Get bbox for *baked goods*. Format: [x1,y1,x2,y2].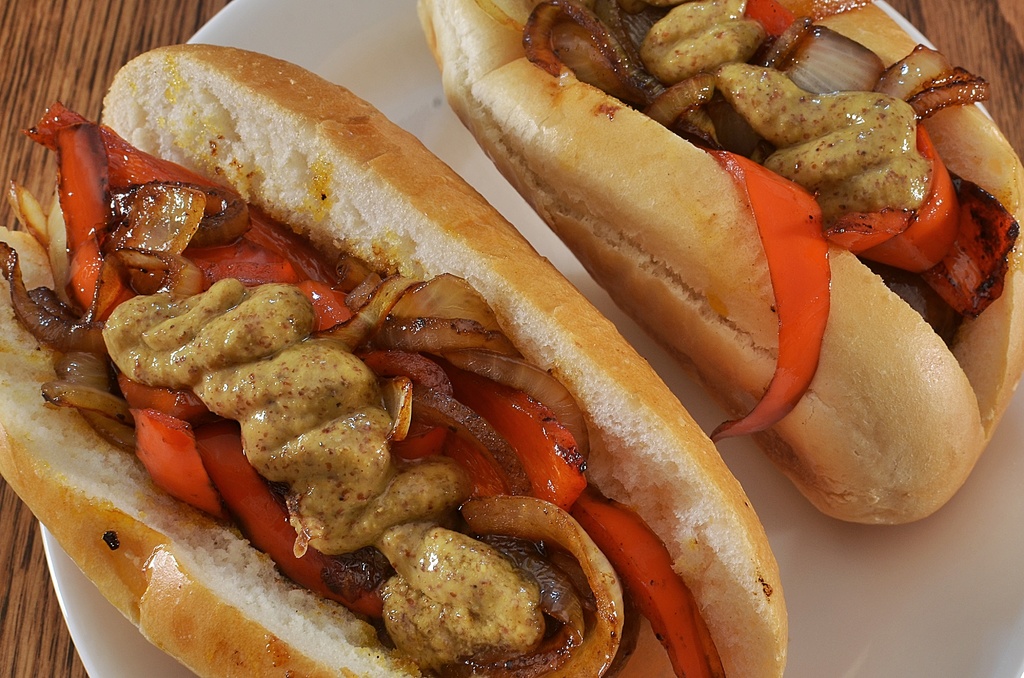
[412,0,1023,528].
